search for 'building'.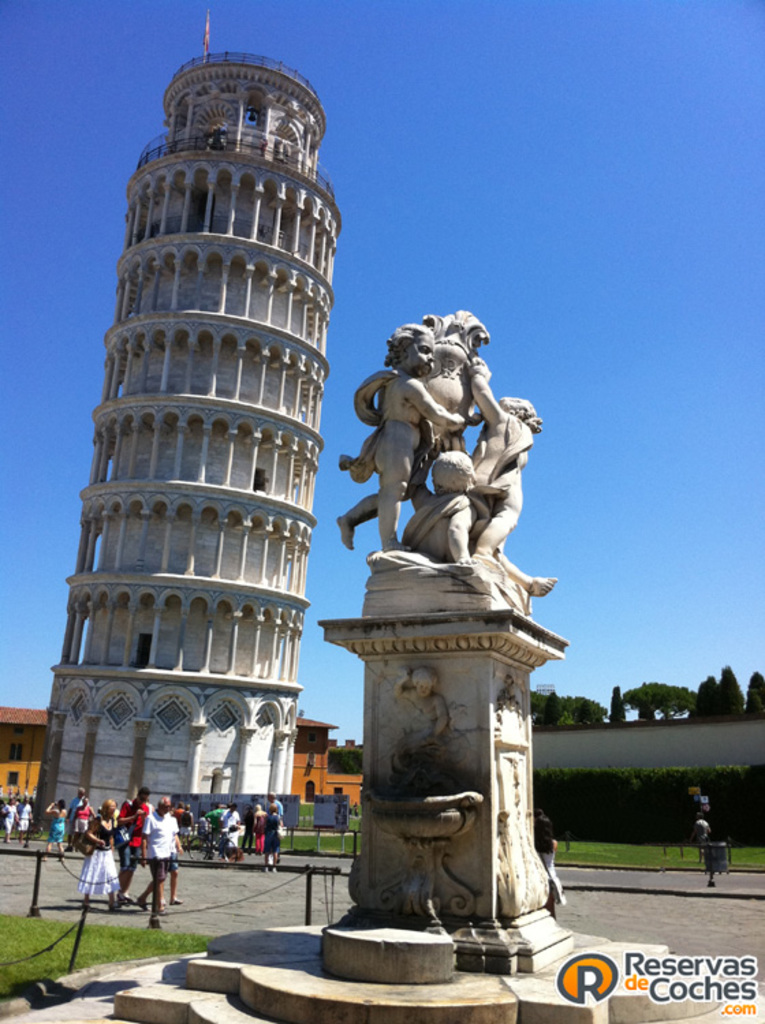
Found at (left=30, top=55, right=339, bottom=836).
